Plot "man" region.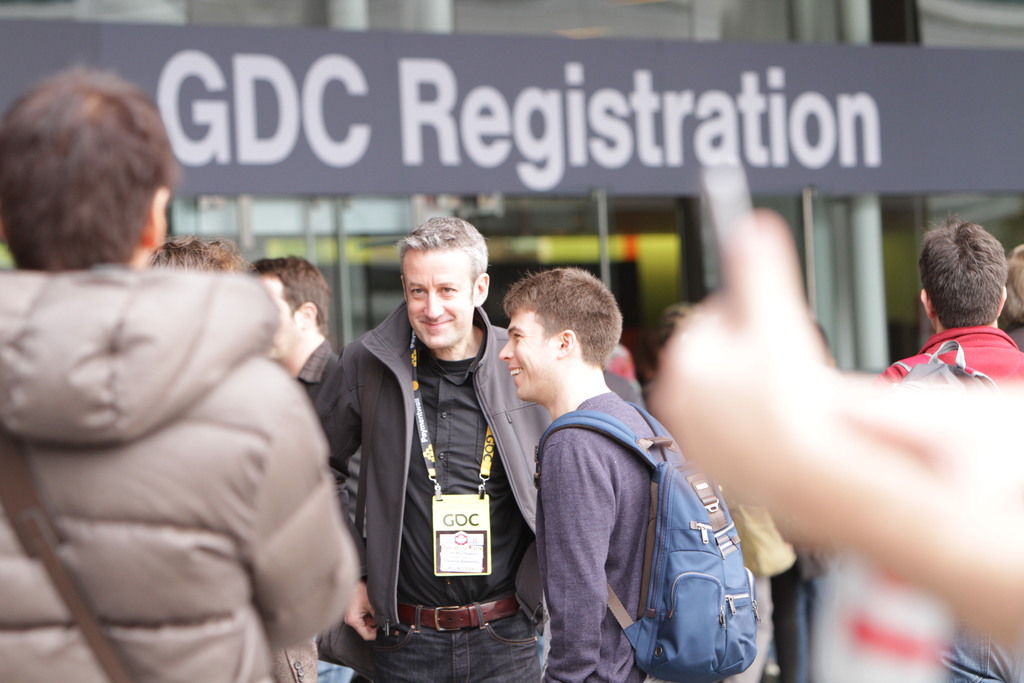
Plotted at Rect(250, 257, 360, 672).
